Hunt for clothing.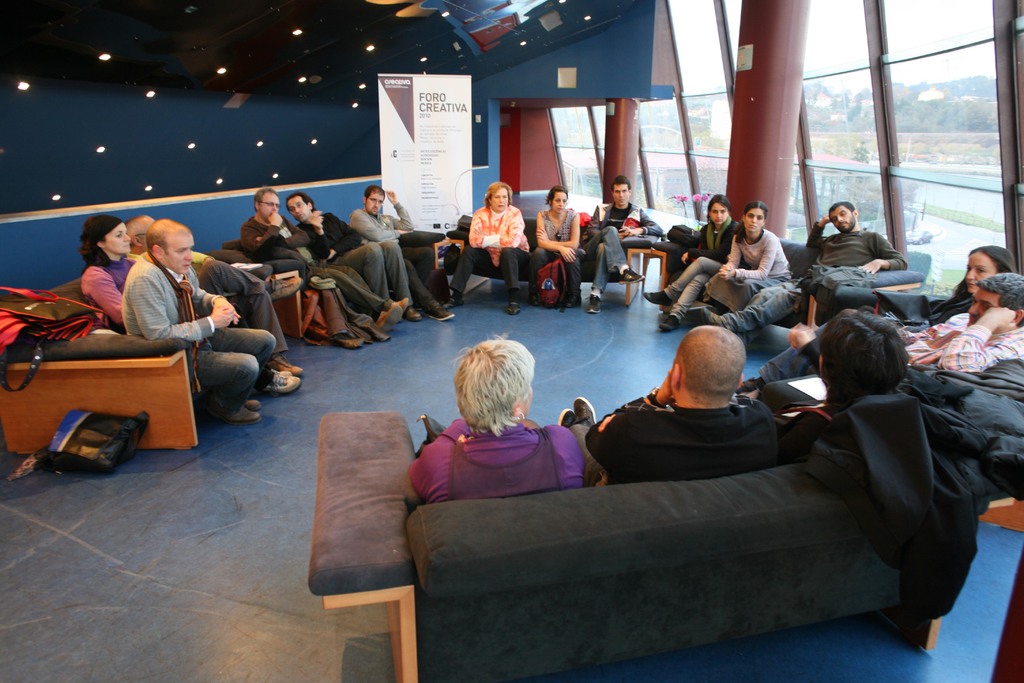
Hunted down at (758,310,1023,374).
